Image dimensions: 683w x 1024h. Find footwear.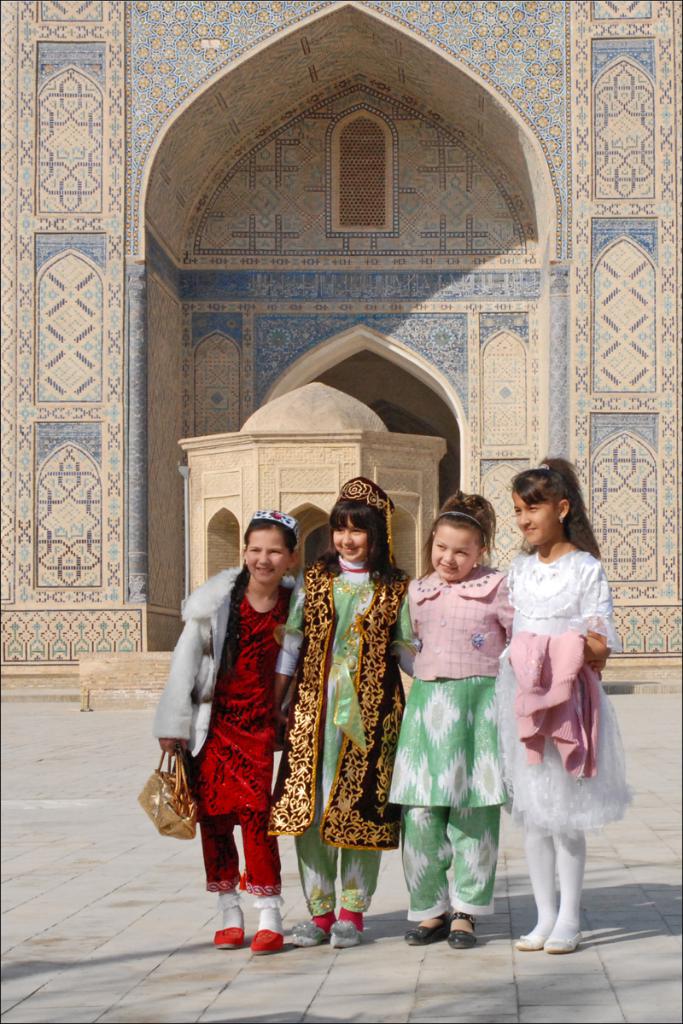
x1=447 y1=907 x2=473 y2=951.
